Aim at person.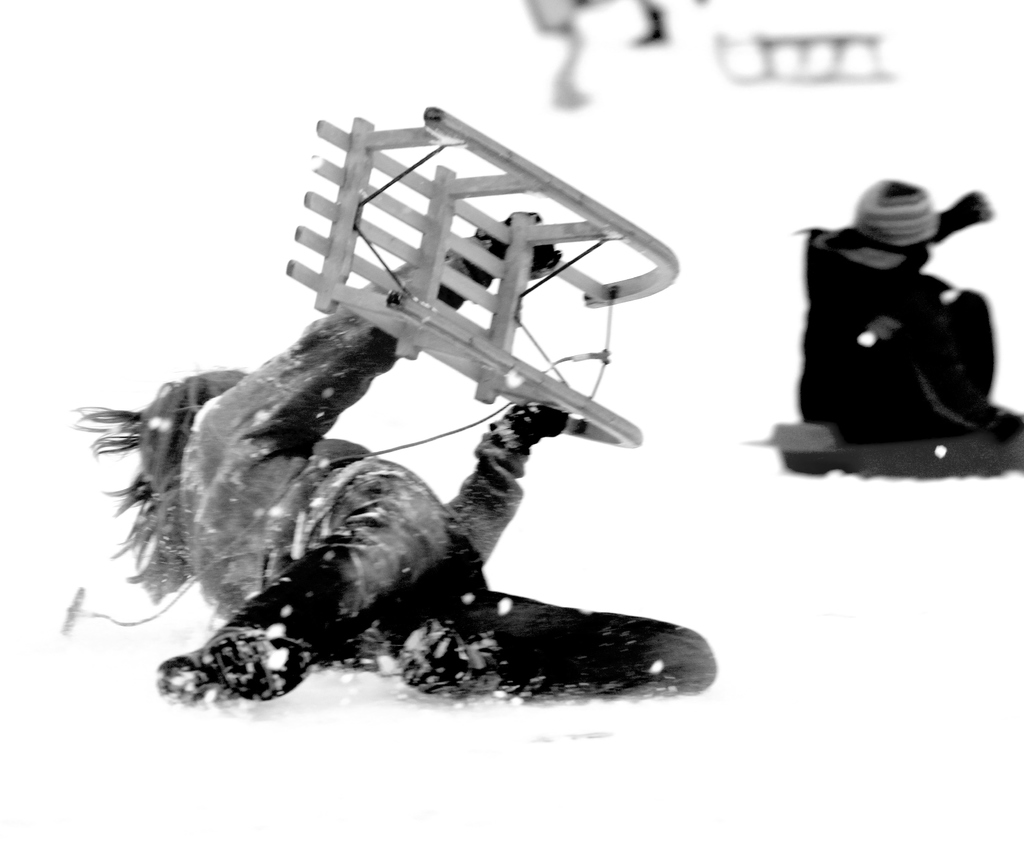
Aimed at (792,176,1022,449).
